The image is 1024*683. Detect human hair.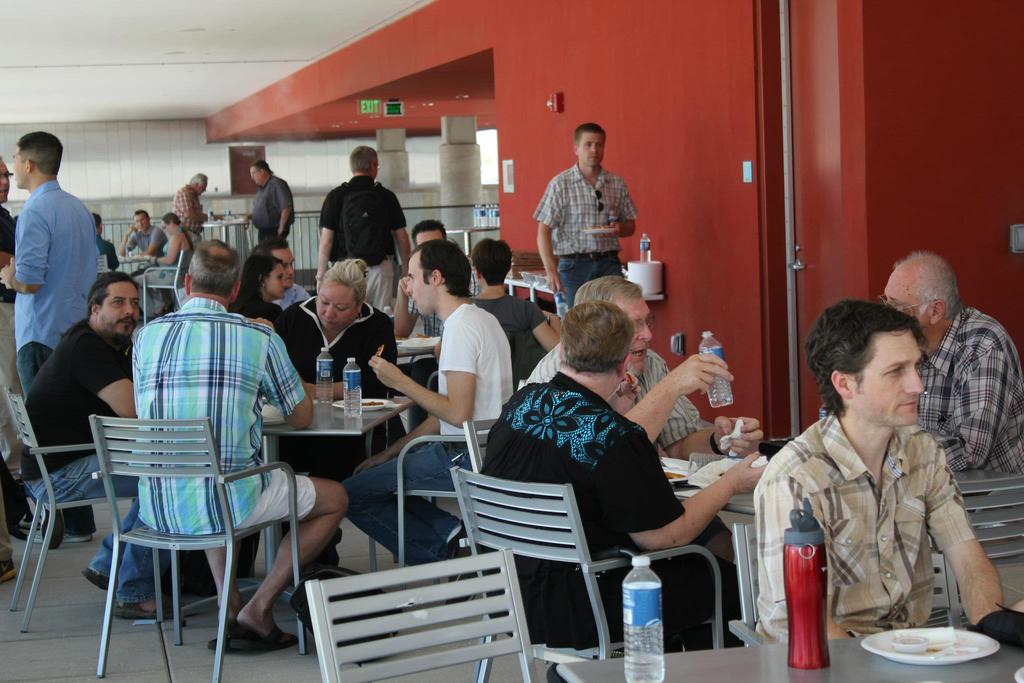
Detection: BBox(189, 170, 204, 188).
